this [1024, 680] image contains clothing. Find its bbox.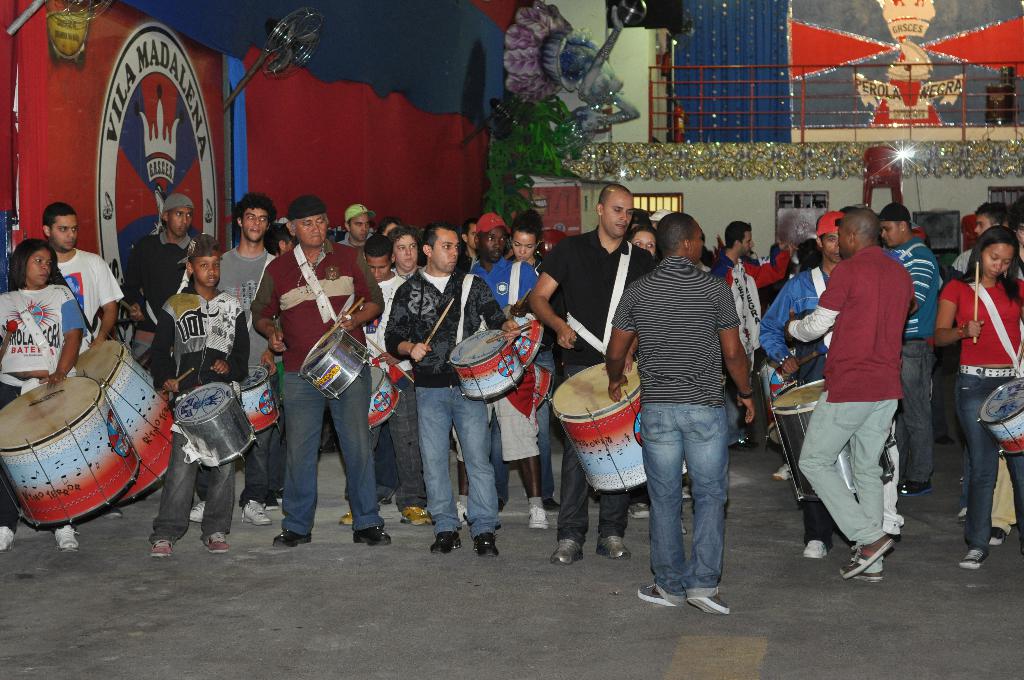
bbox(343, 267, 433, 513).
